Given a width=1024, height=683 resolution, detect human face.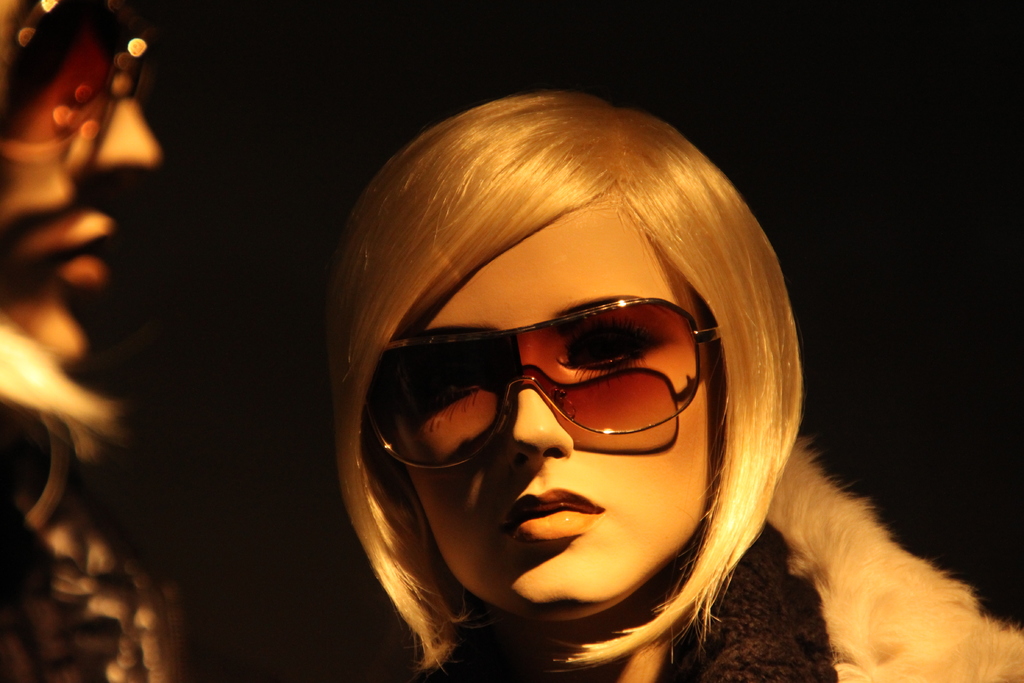
{"left": 390, "top": 199, "right": 721, "bottom": 608}.
